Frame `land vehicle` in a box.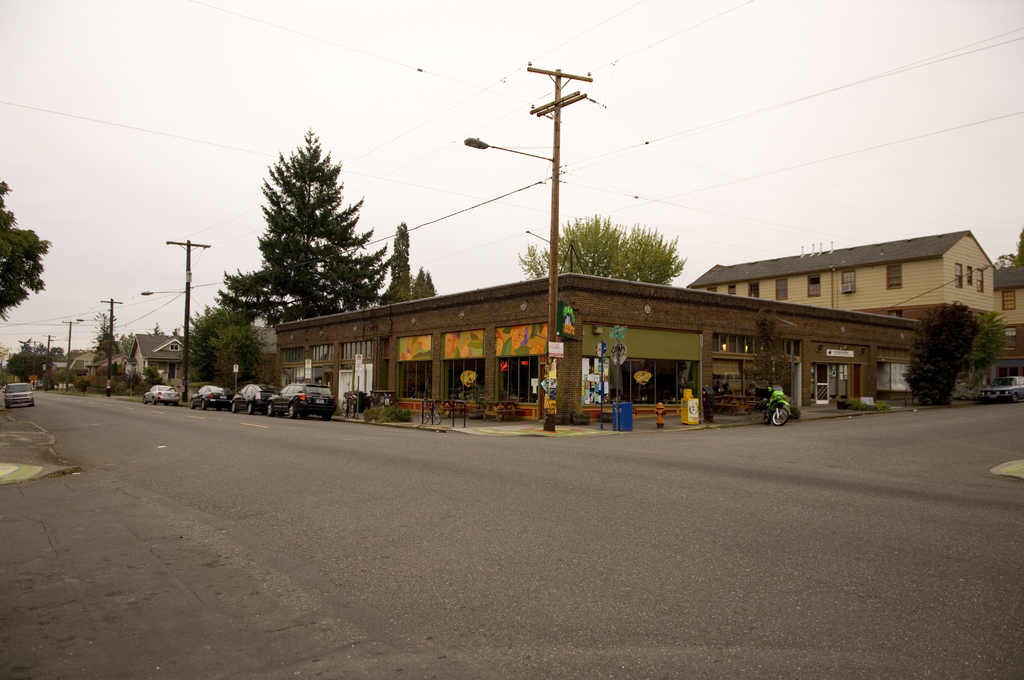
234:382:282:416.
